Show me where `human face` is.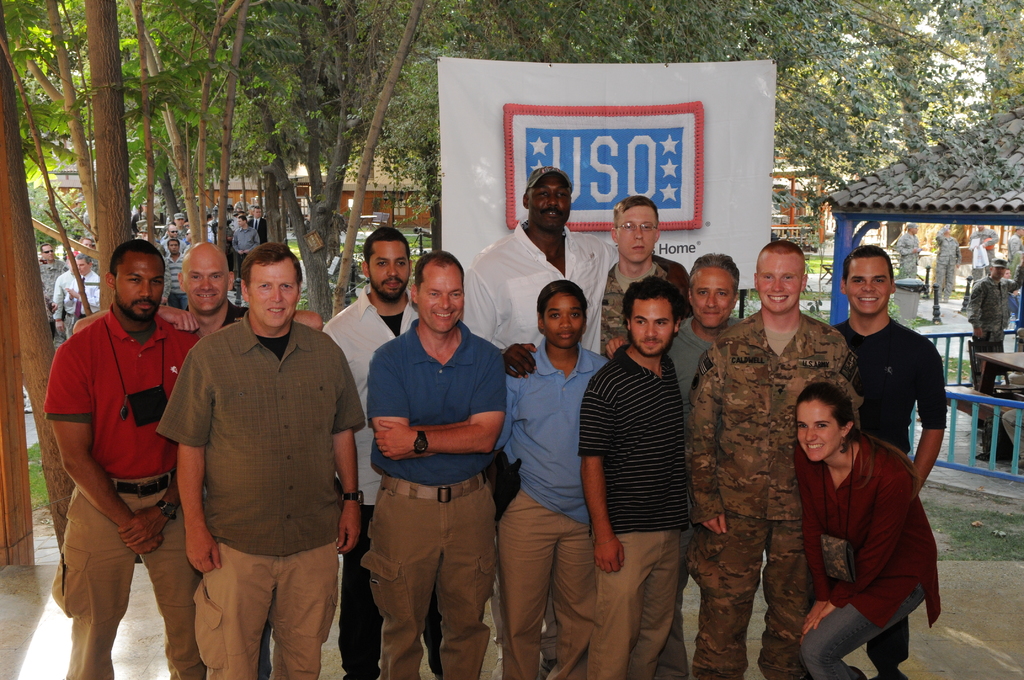
`human face` is at 846, 257, 890, 318.
